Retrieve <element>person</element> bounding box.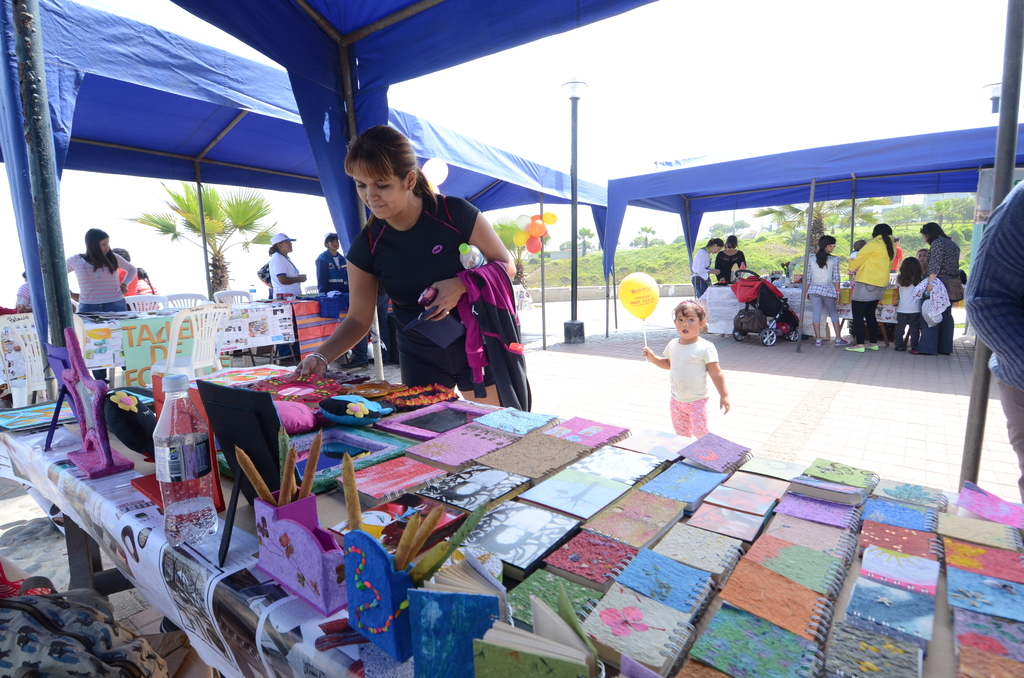
Bounding box: (54,225,142,326).
